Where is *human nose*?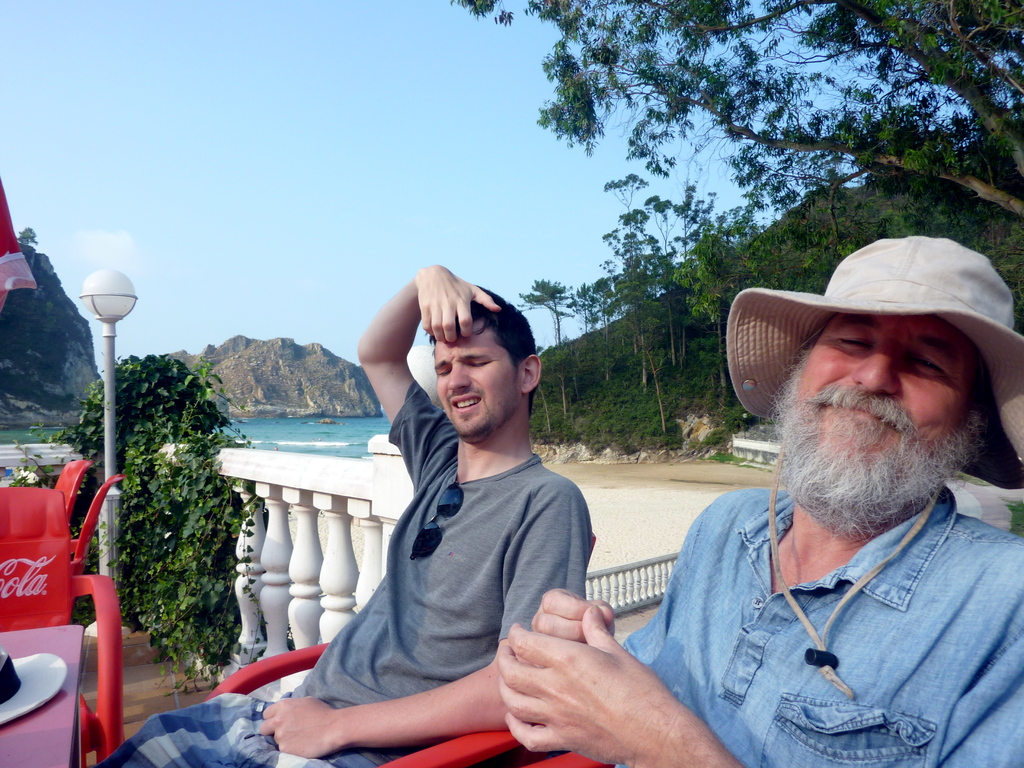
box=[852, 344, 902, 396].
